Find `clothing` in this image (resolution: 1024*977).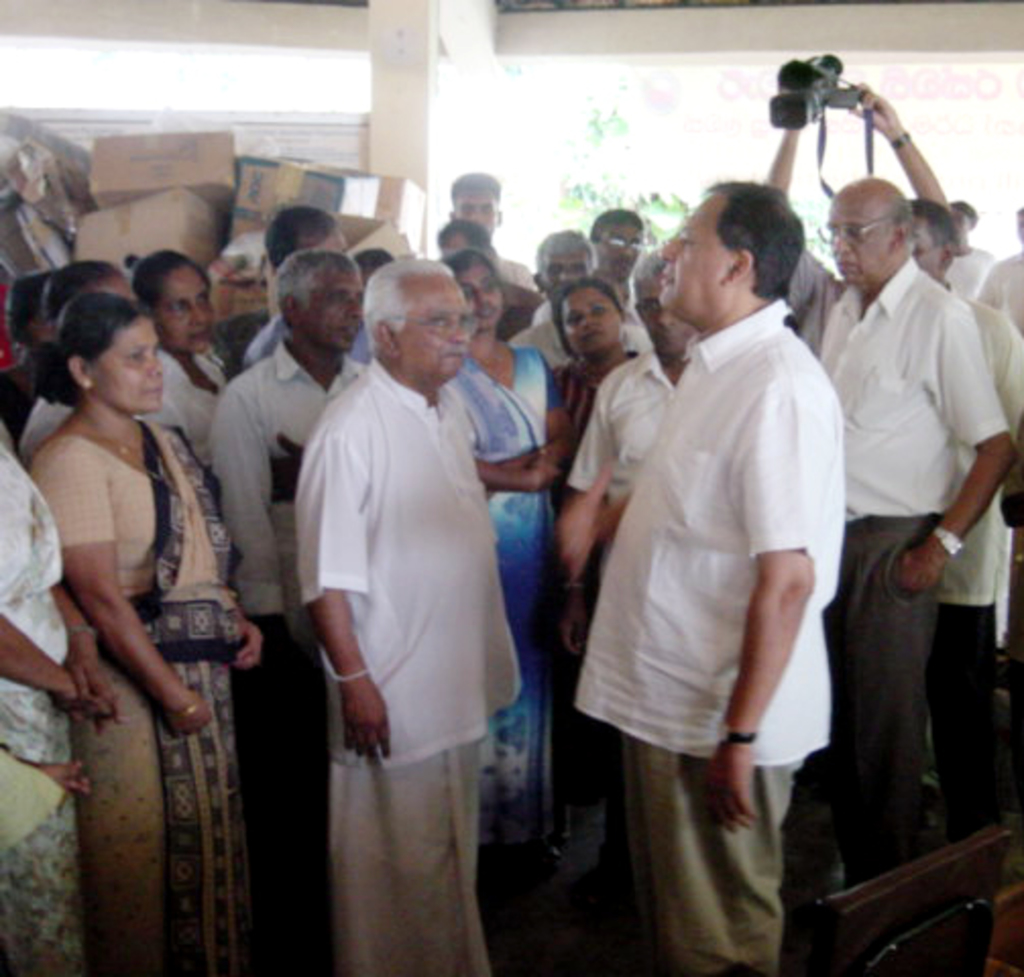
{"left": 578, "top": 222, "right": 861, "bottom": 873}.
